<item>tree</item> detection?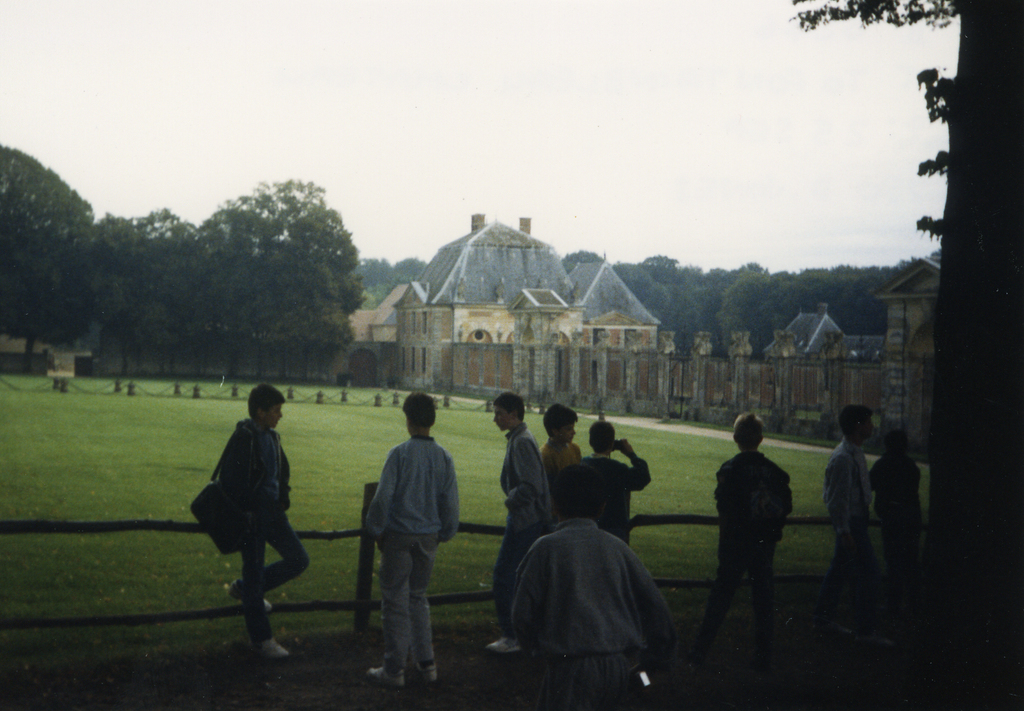
Rect(0, 136, 94, 345)
